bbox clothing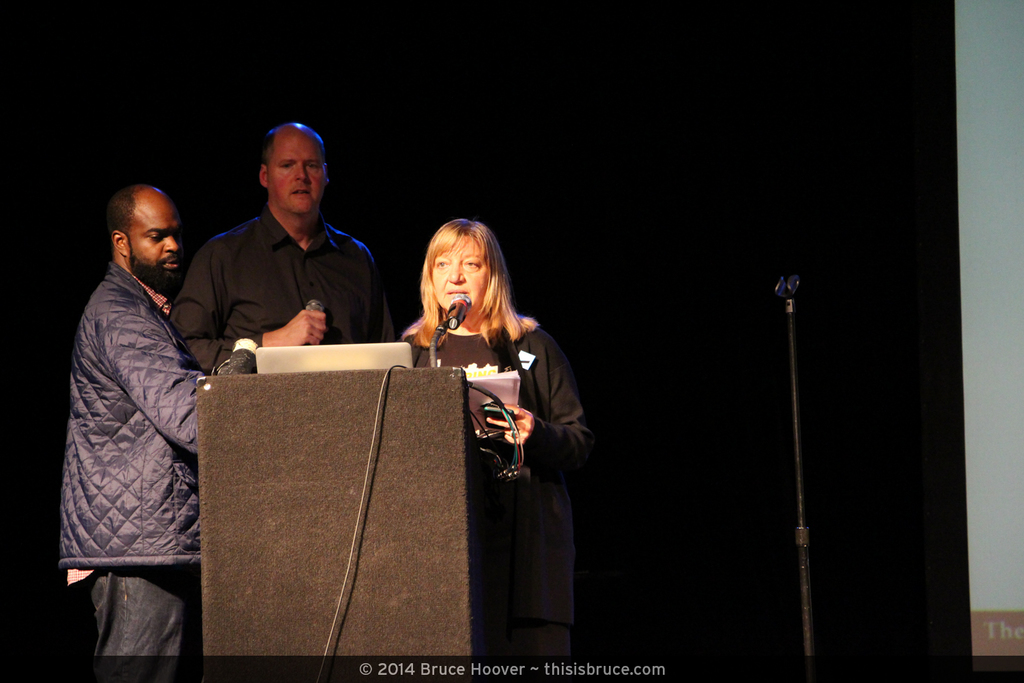
bbox(407, 319, 590, 663)
